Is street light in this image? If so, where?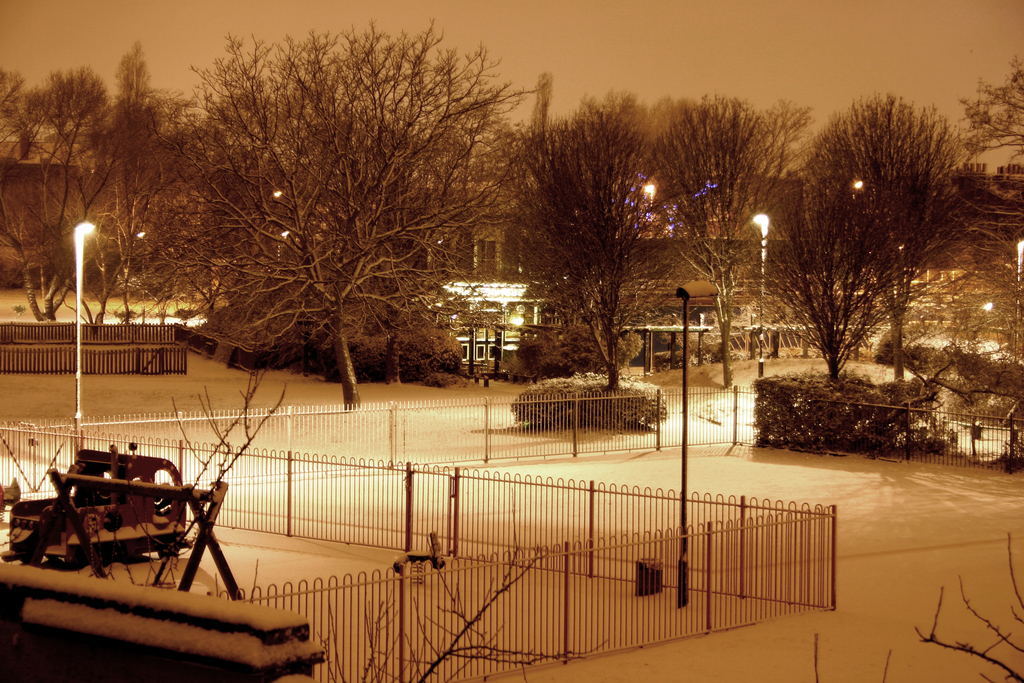
Yes, at pyautogui.locateOnScreen(752, 209, 777, 381).
